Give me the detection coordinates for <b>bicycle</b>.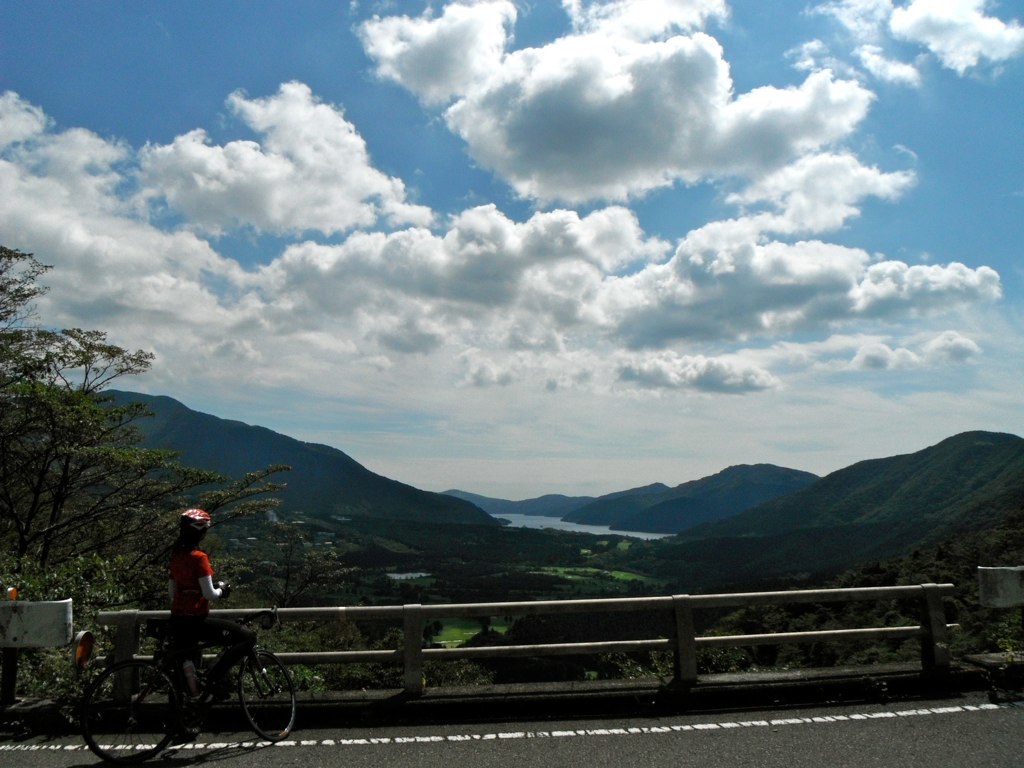
detection(69, 606, 284, 738).
